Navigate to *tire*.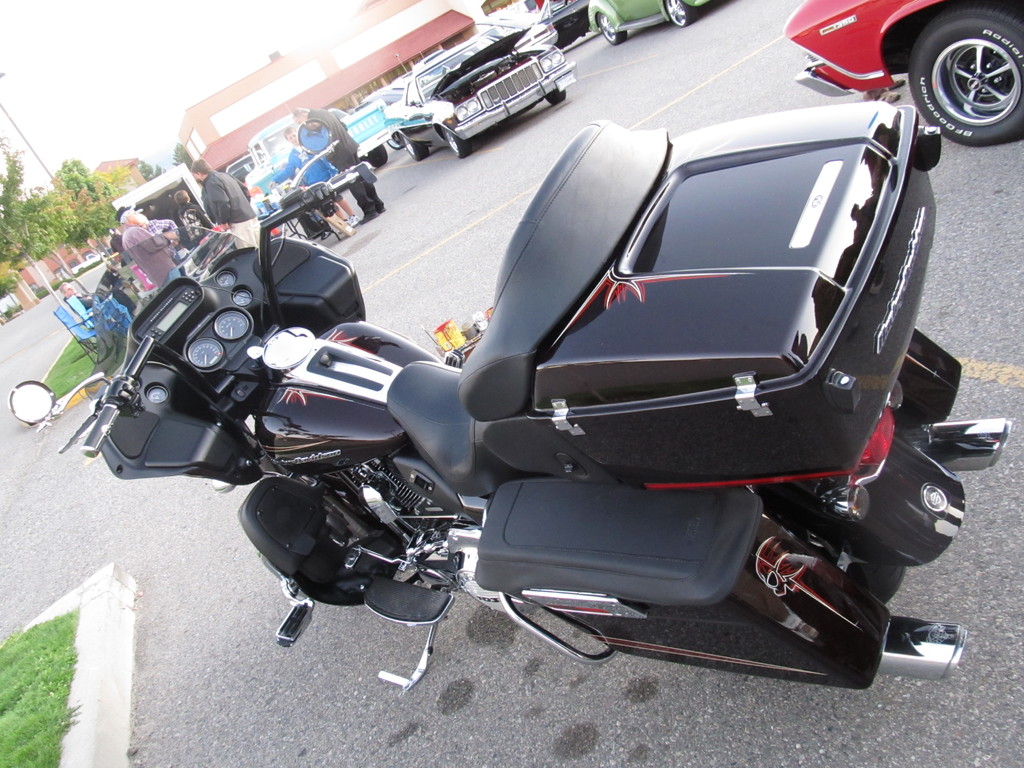
Navigation target: bbox(440, 132, 470, 157).
